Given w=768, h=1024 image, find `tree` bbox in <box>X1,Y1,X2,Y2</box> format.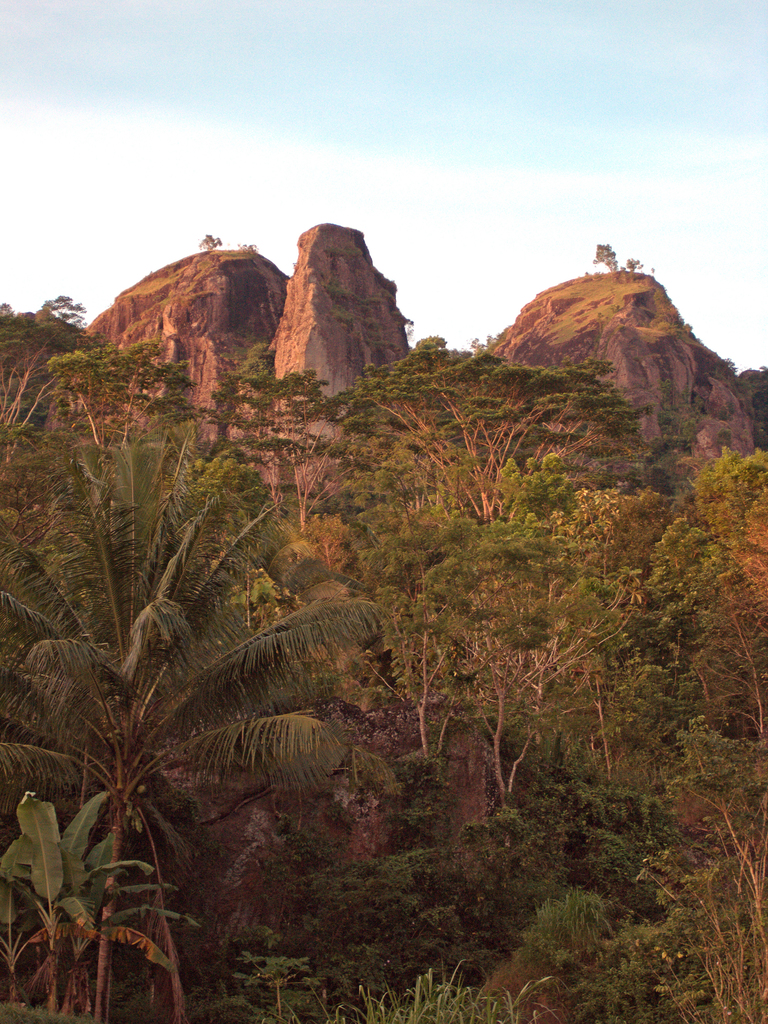
<box>44,338,186,475</box>.
